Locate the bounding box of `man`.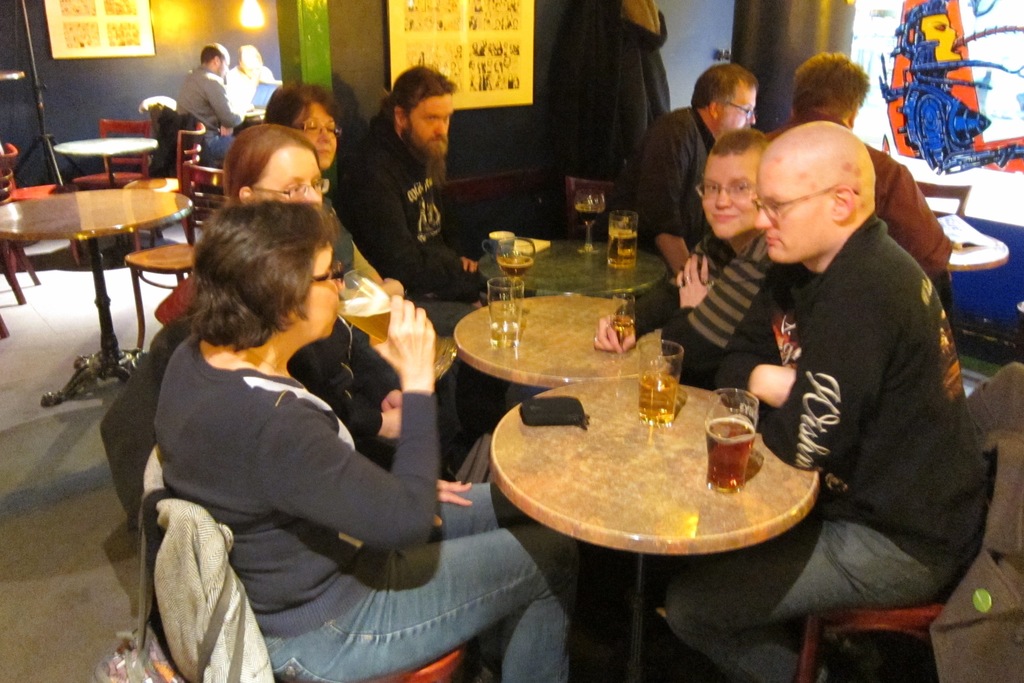
Bounding box: [left=626, top=60, right=755, bottom=273].
